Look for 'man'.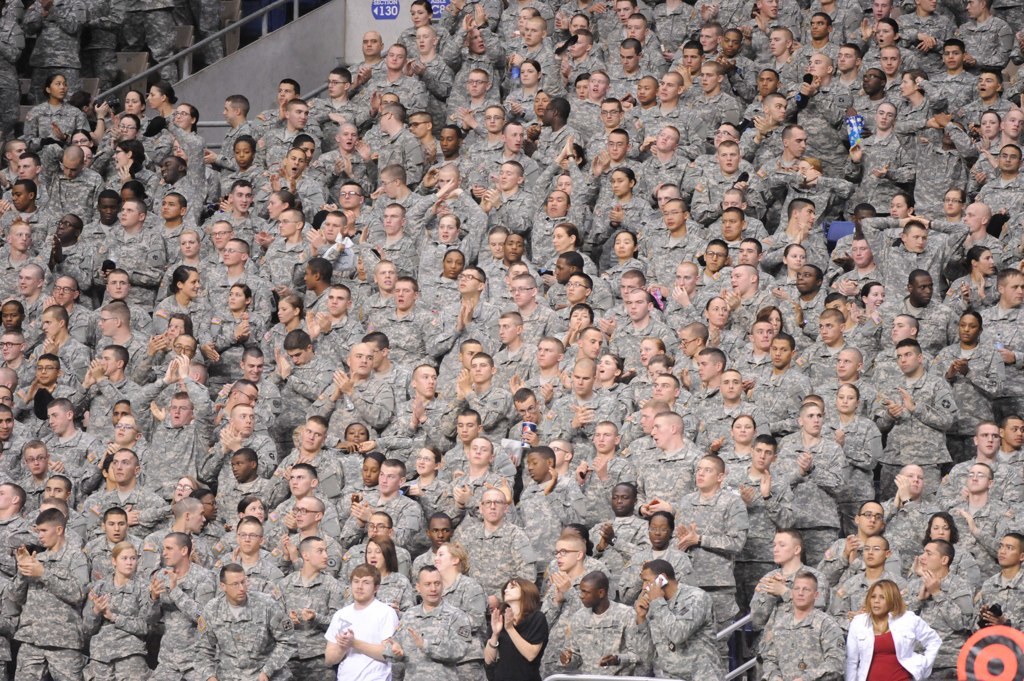
Found: <region>558, 570, 638, 680</region>.
